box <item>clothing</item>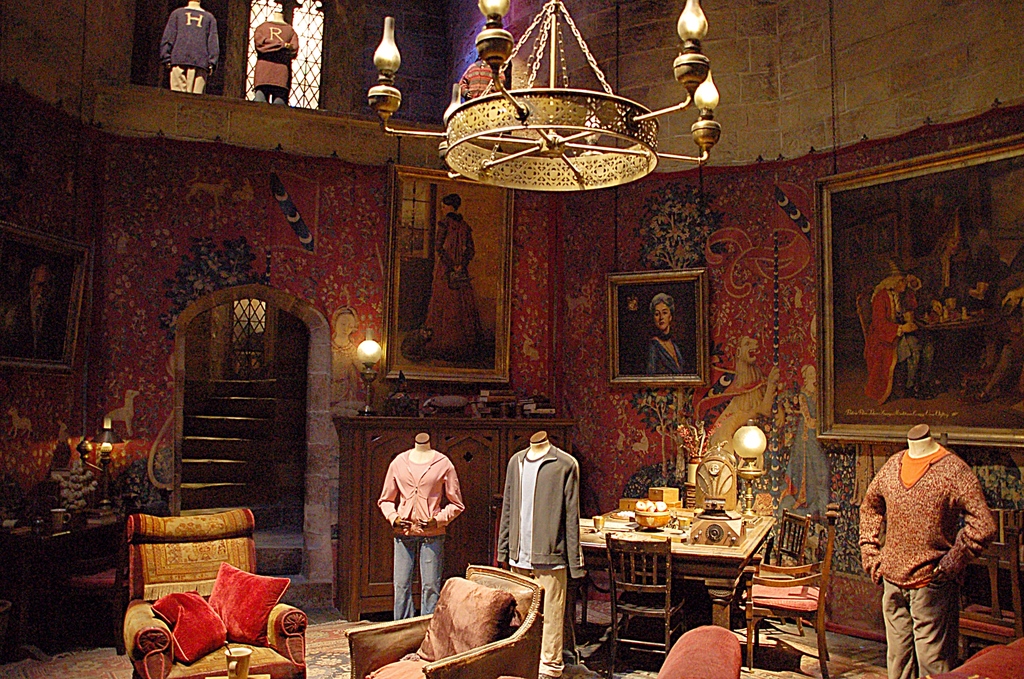
locate(858, 275, 937, 408)
